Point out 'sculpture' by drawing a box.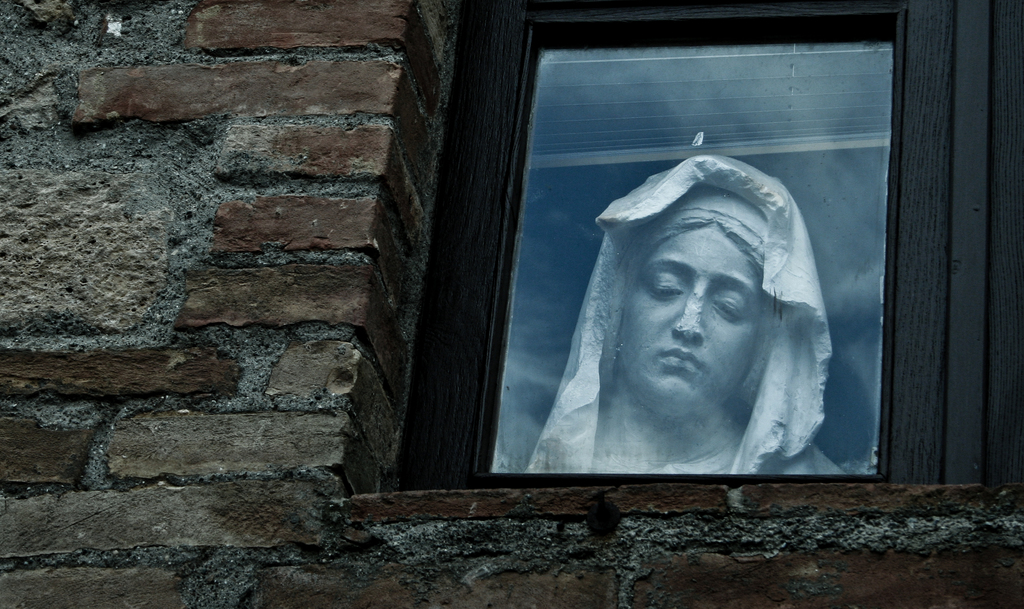
detection(530, 158, 851, 482).
